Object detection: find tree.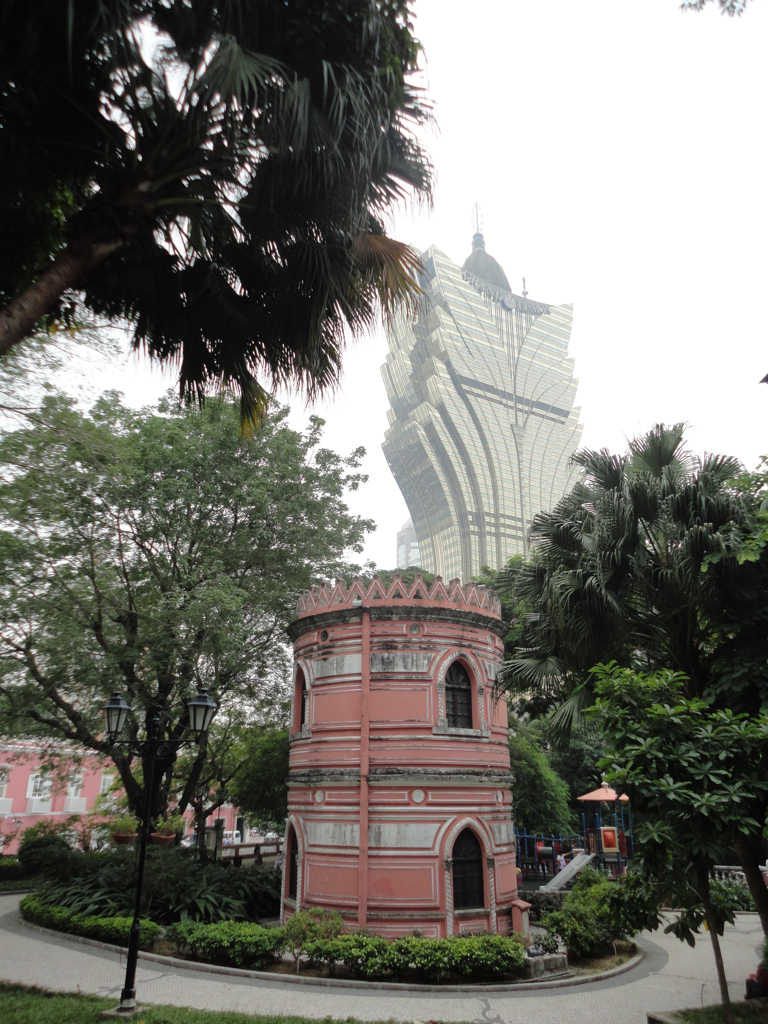
detection(227, 723, 296, 851).
